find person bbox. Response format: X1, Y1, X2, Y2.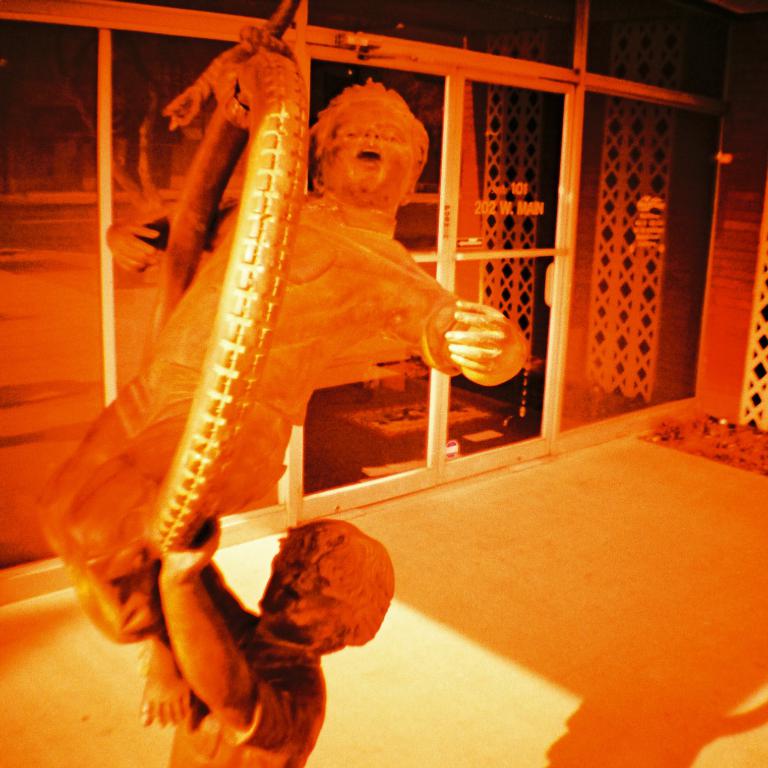
36, 71, 537, 730.
